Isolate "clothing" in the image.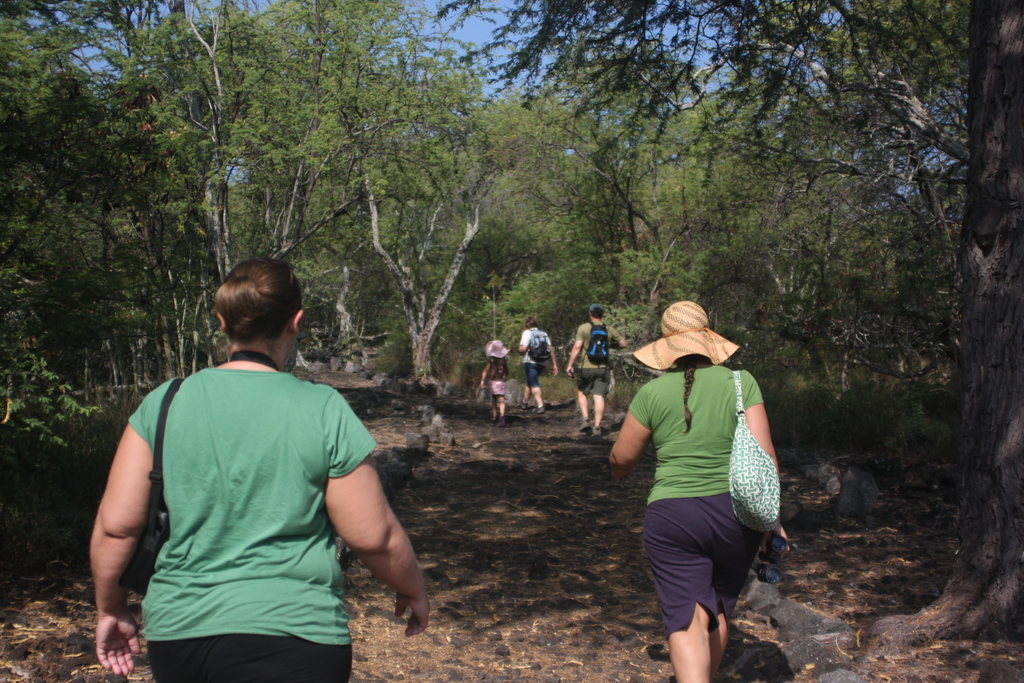
Isolated region: <box>110,311,387,660</box>.
